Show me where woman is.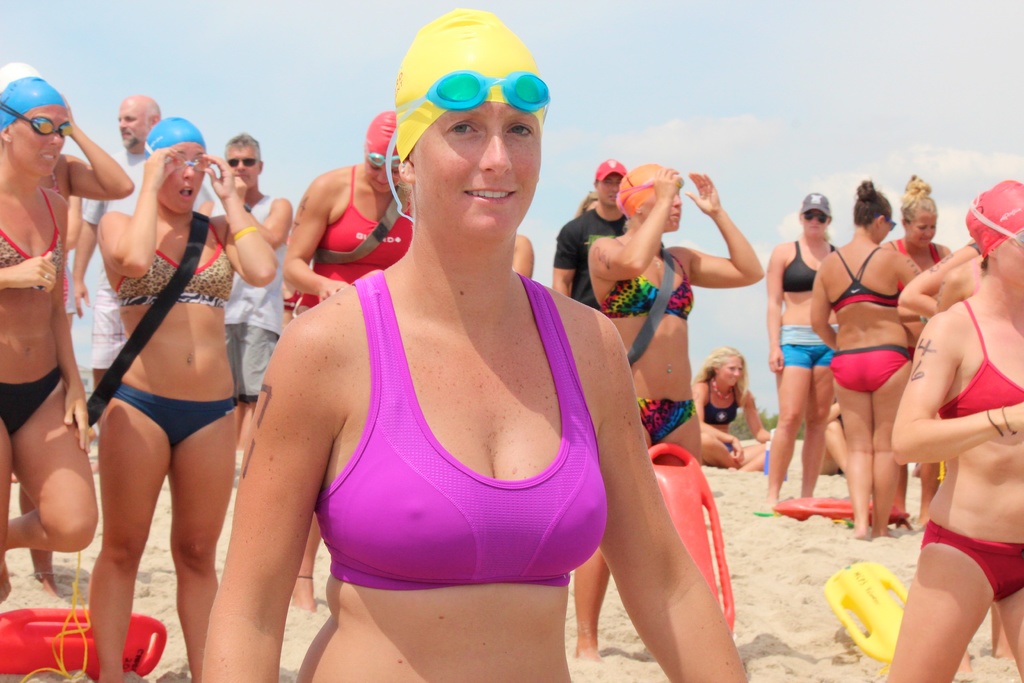
woman is at left=284, top=108, right=415, bottom=612.
